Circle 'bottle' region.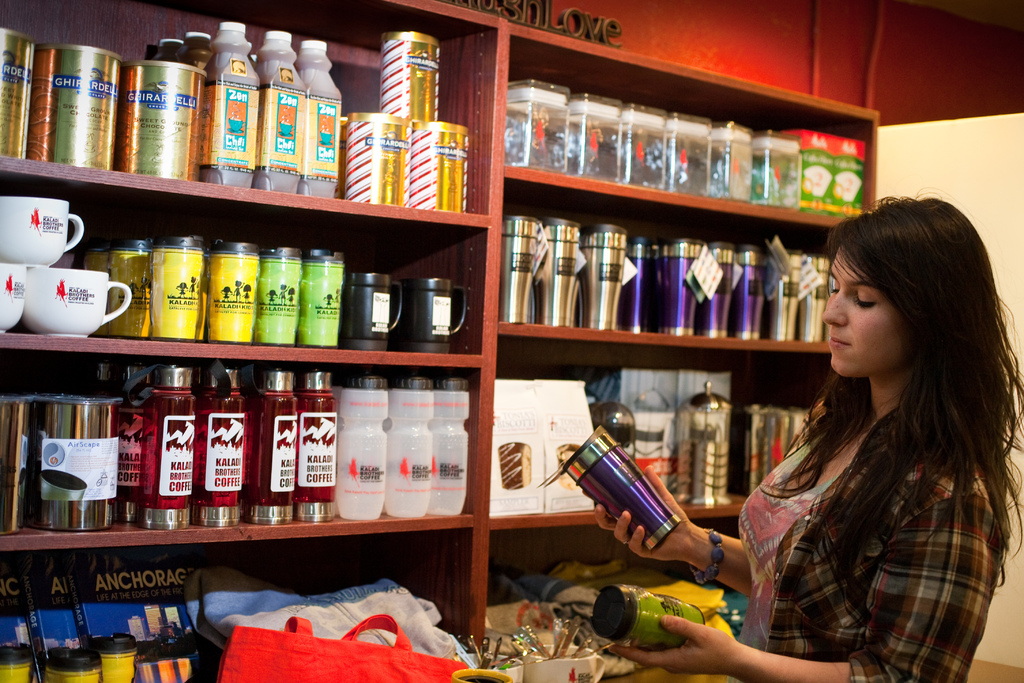
Region: (584, 225, 627, 331).
